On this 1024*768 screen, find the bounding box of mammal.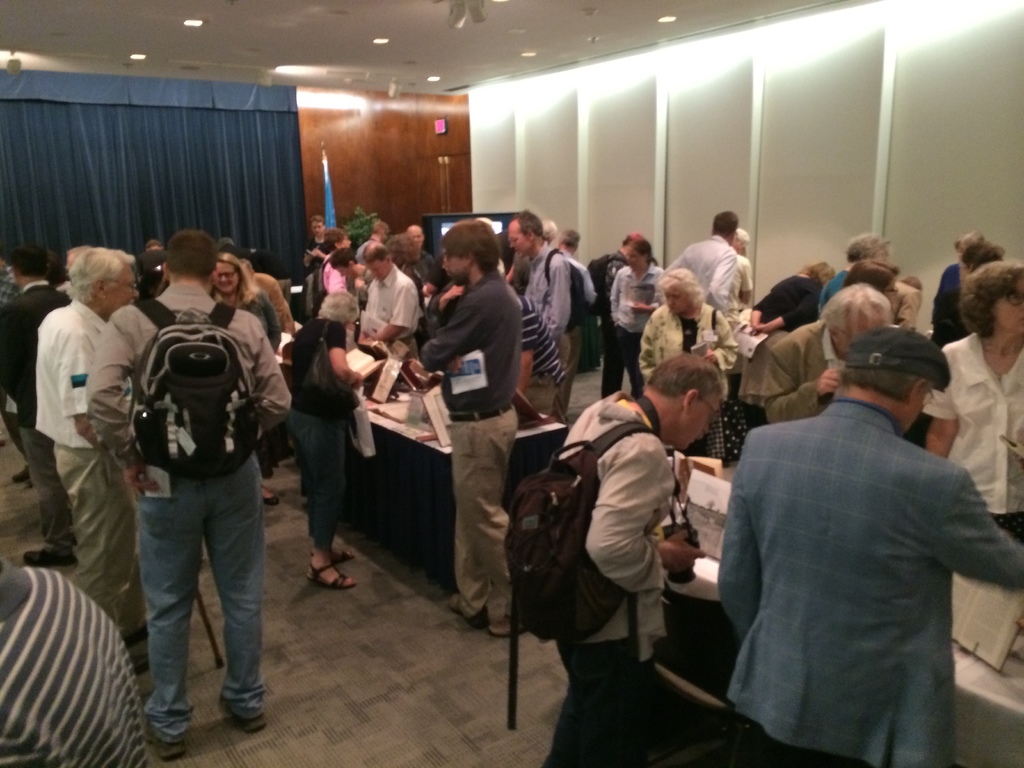
Bounding box: [left=209, top=249, right=283, bottom=456].
